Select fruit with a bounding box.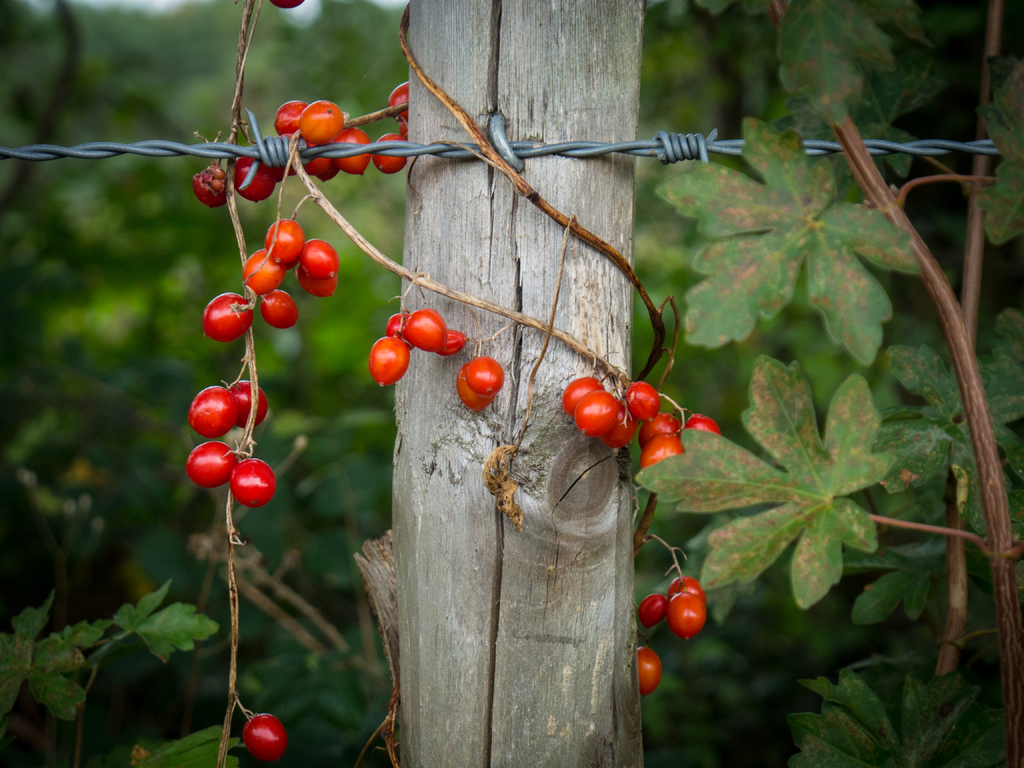
x1=440 y1=328 x2=469 y2=357.
